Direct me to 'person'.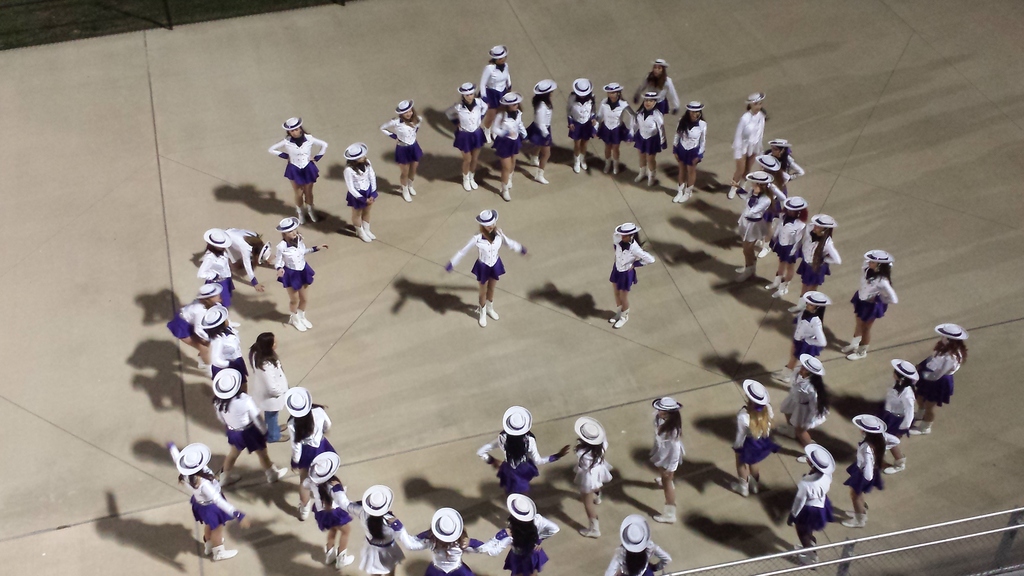
Direction: x1=839, y1=249, x2=901, y2=364.
